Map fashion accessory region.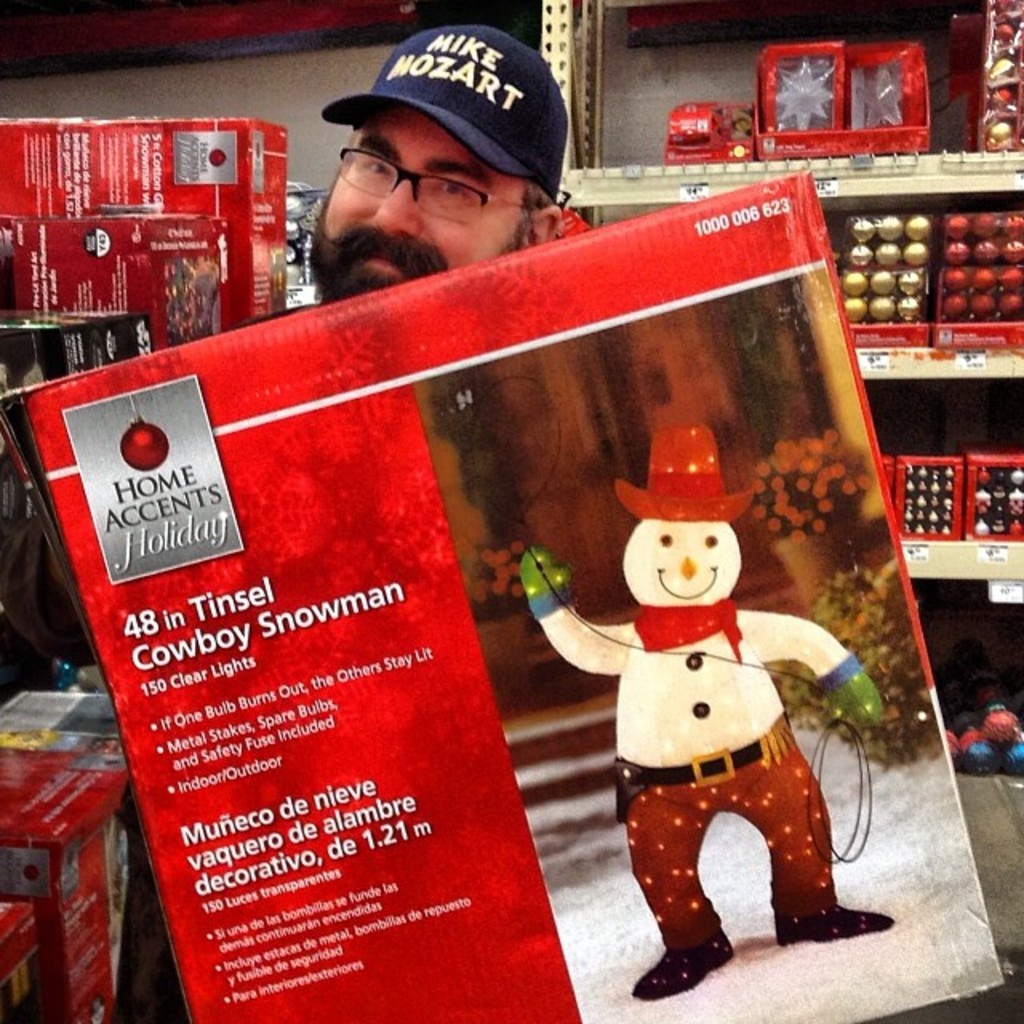
Mapped to bbox=[611, 422, 754, 523].
